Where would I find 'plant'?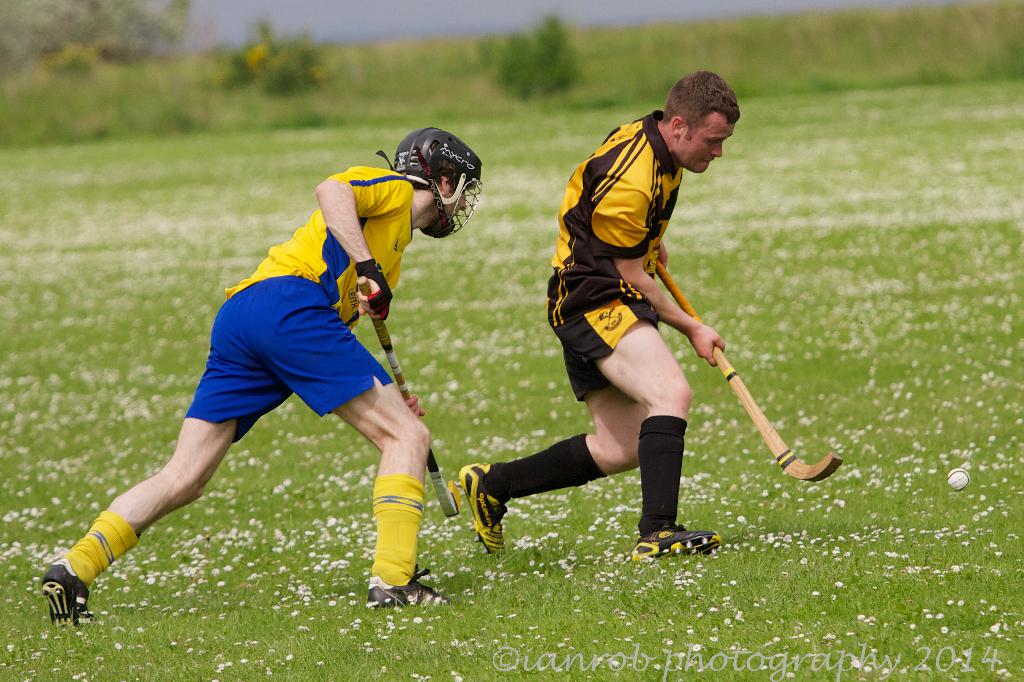
At (486,1,564,88).
